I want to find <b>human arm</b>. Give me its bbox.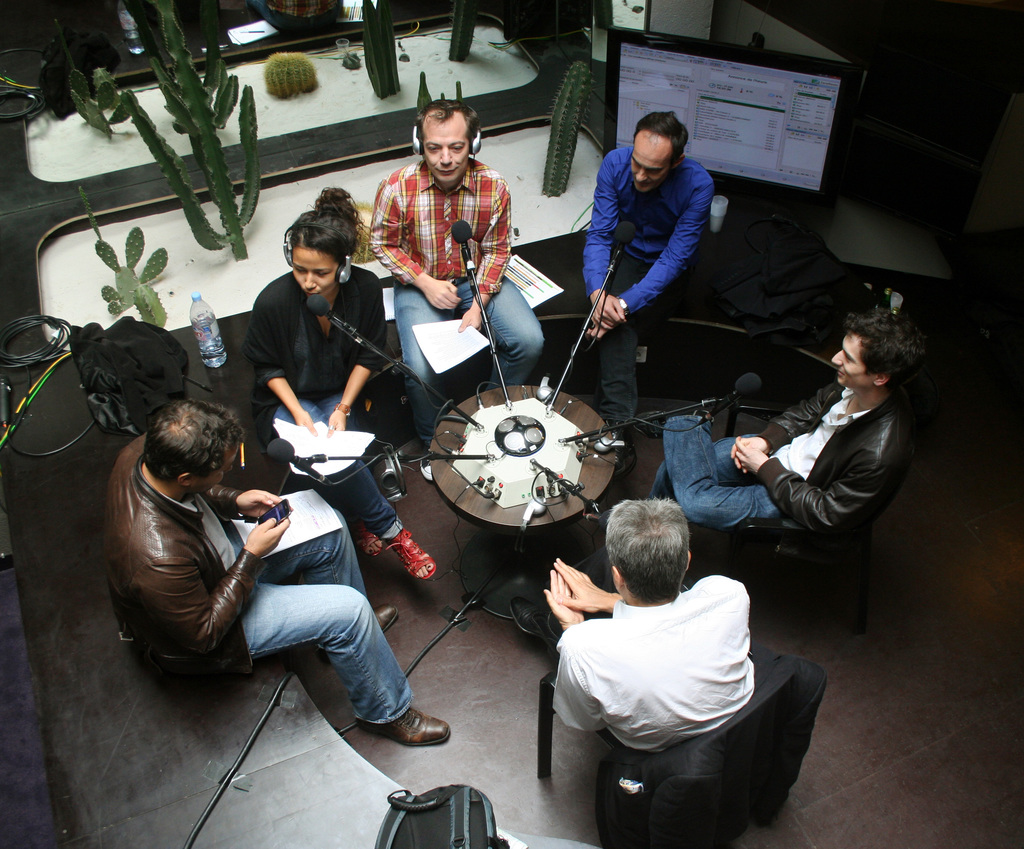
crop(241, 283, 318, 437).
